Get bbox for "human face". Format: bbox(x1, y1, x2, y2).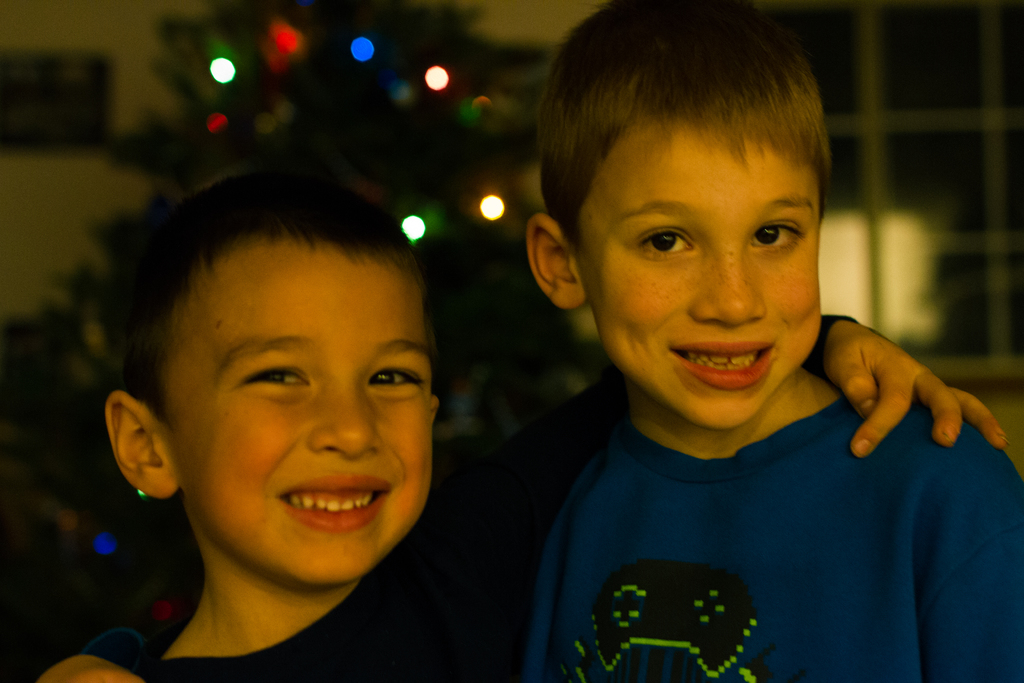
bbox(577, 125, 819, 430).
